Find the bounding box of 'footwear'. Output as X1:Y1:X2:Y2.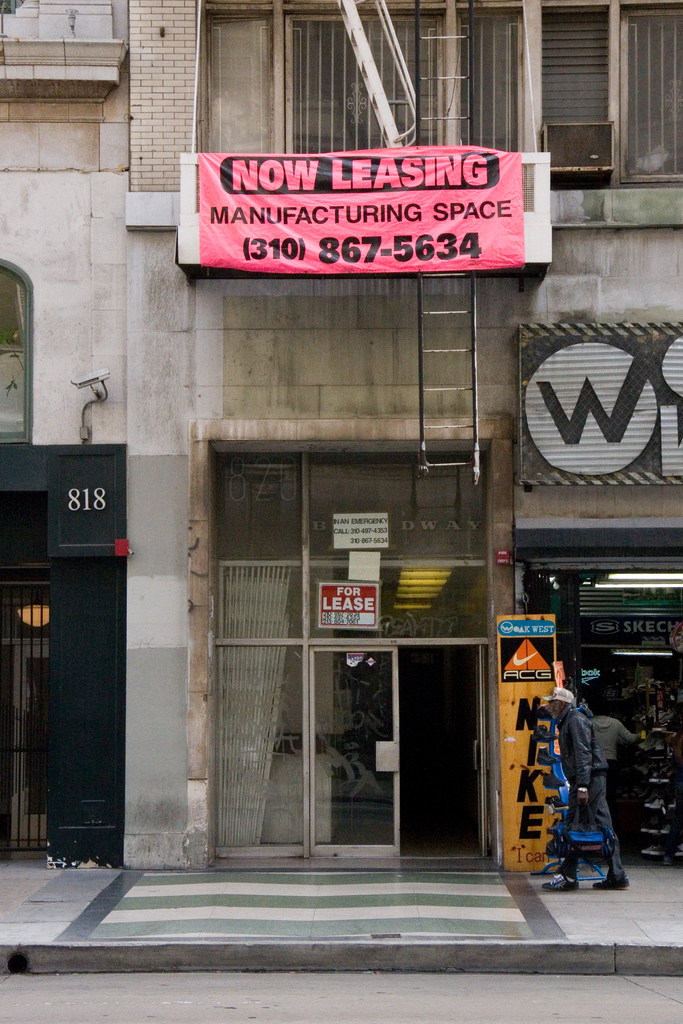
543:796:572:815.
